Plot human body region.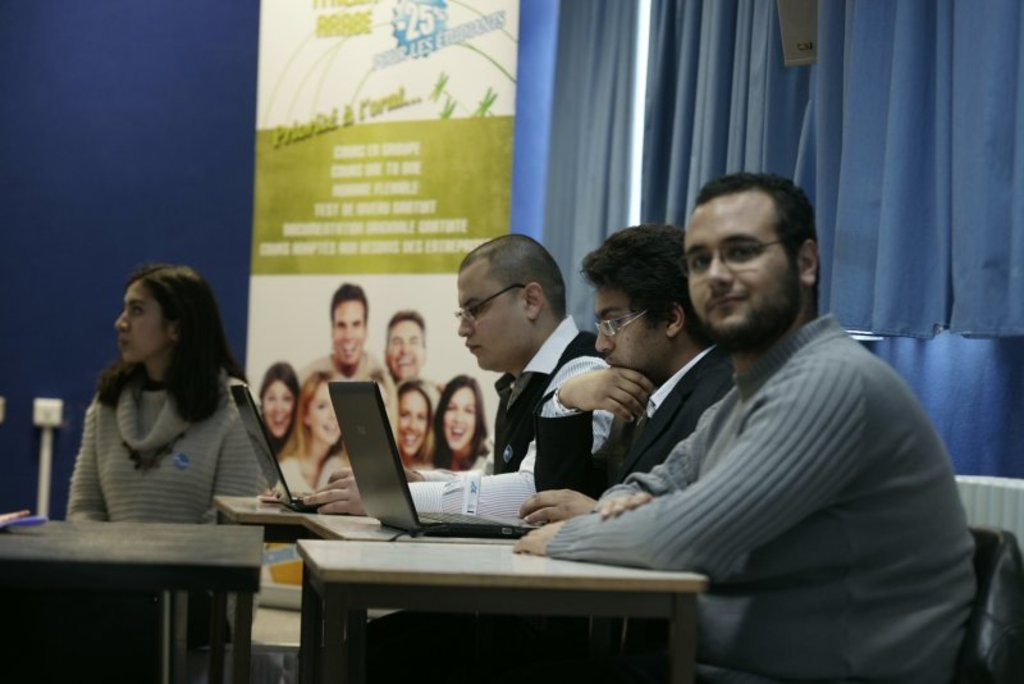
Plotted at 422/373/479/483.
